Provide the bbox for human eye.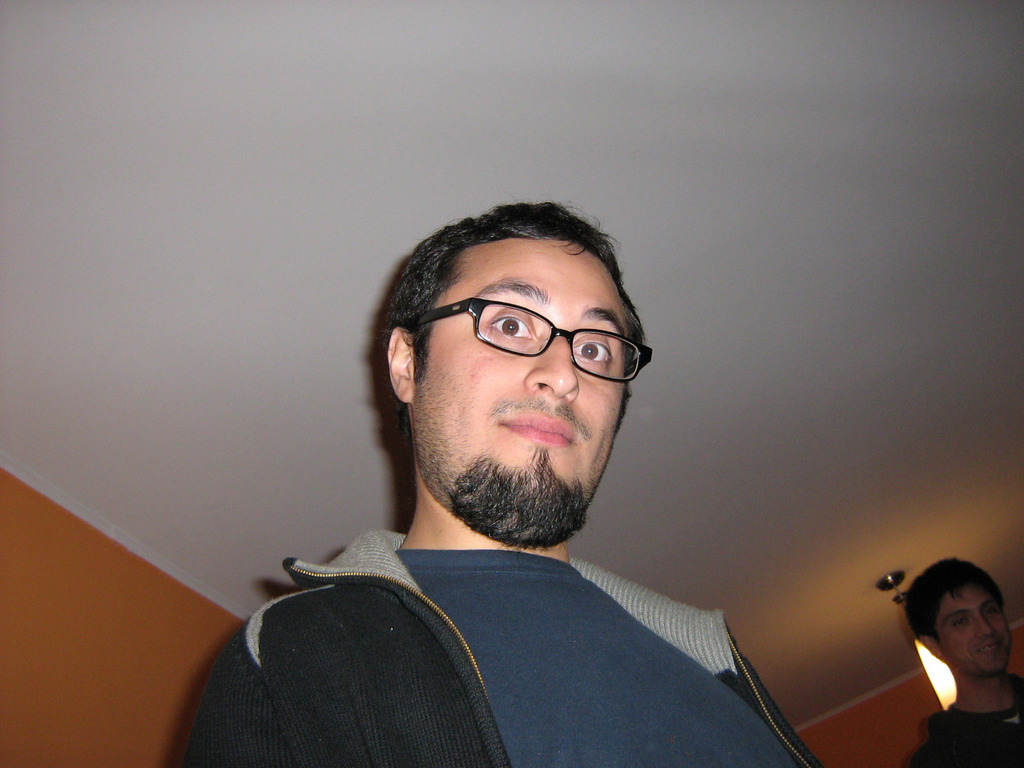
[left=951, top=616, right=971, bottom=628].
